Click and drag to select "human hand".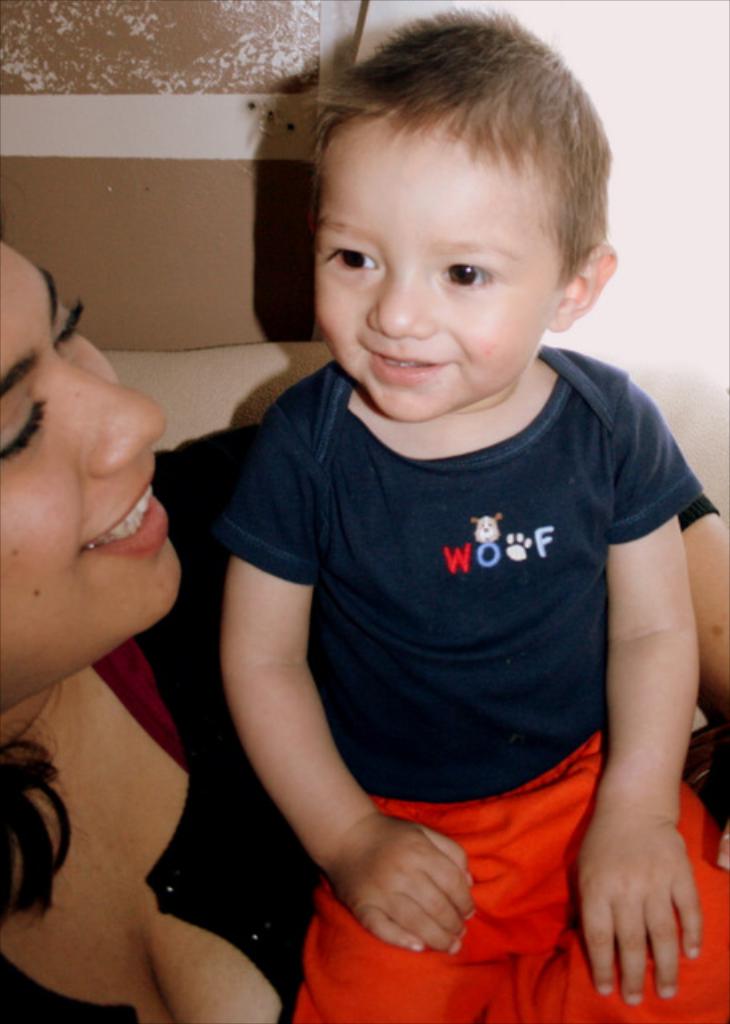
Selection: BBox(567, 813, 704, 1002).
